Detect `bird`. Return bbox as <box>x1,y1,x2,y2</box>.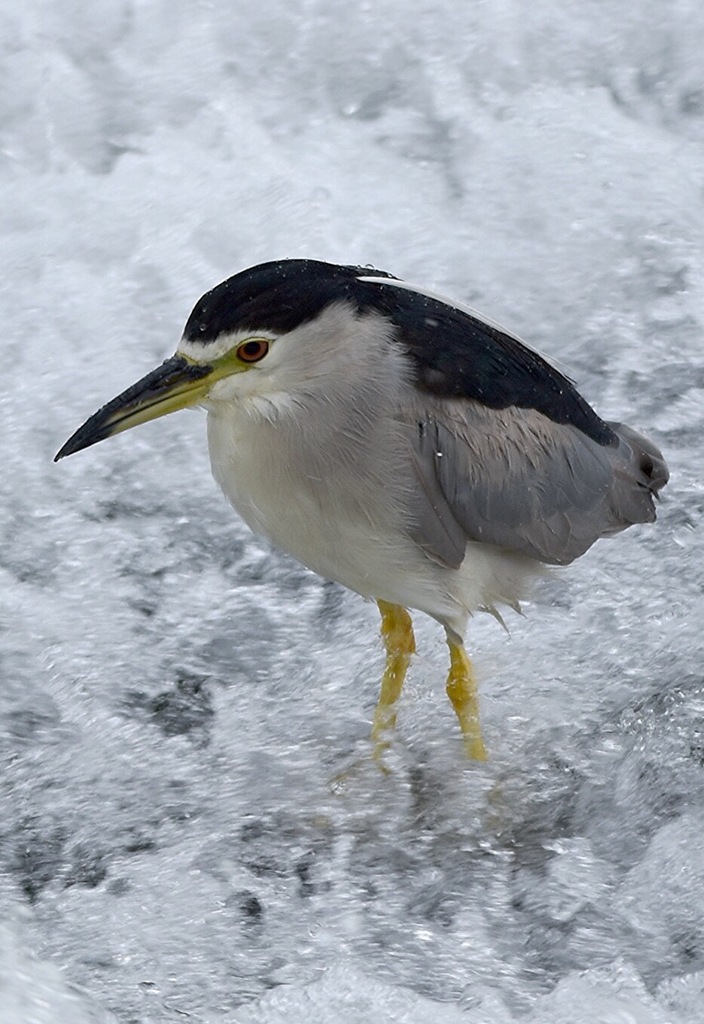
<box>30,264,675,793</box>.
